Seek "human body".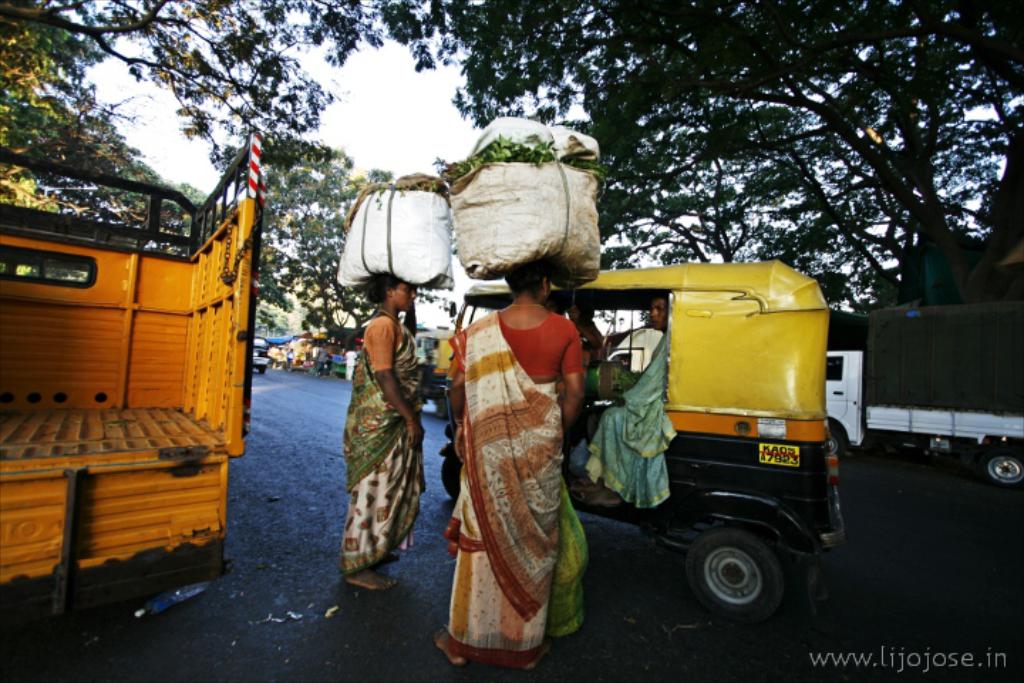
[583,293,673,512].
